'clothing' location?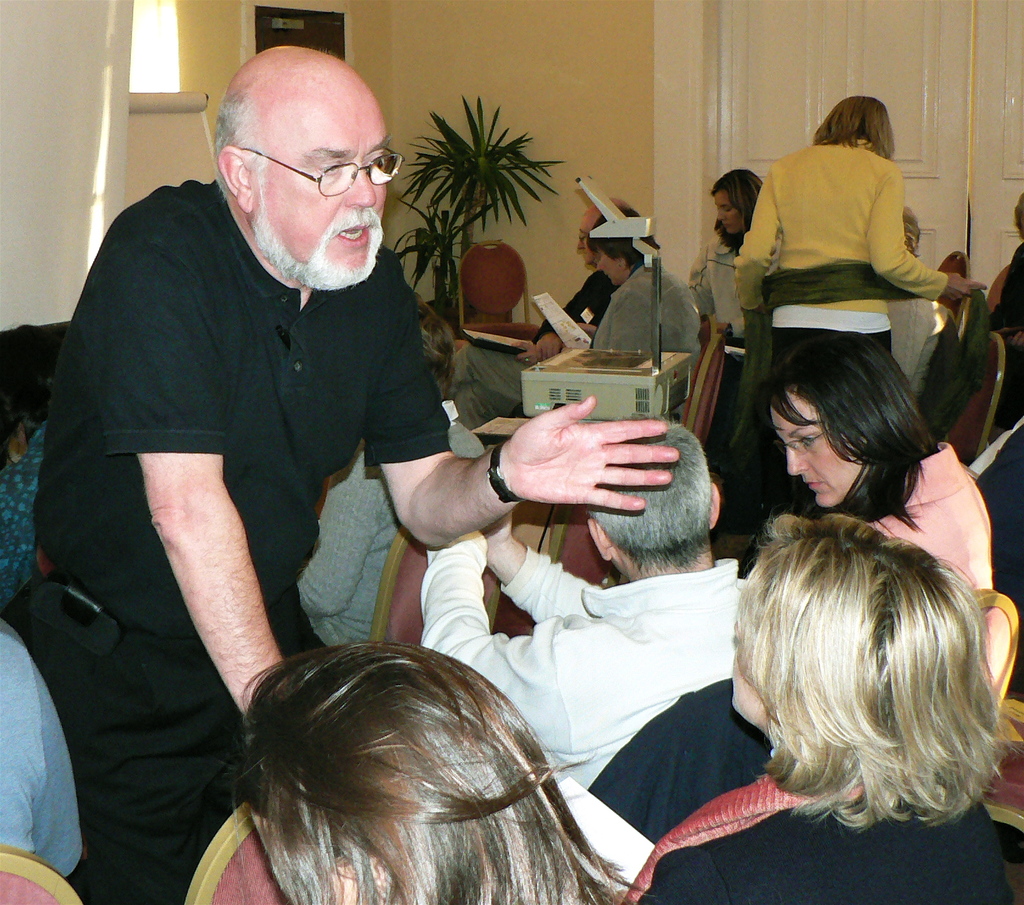
bbox(884, 304, 950, 398)
